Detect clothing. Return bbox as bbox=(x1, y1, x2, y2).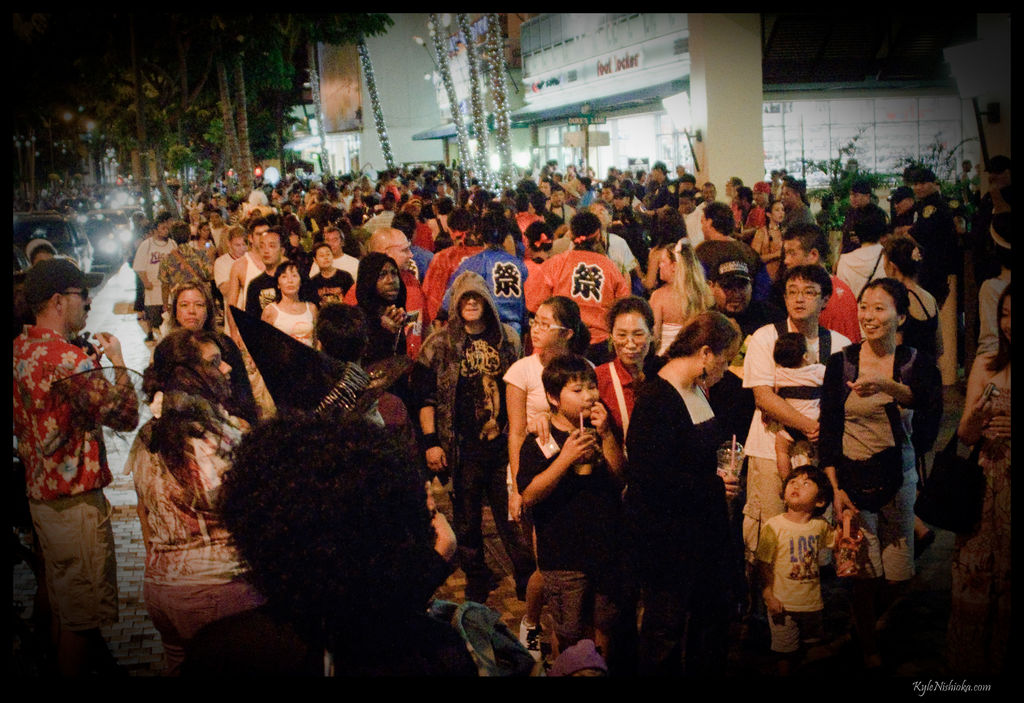
bbox=(739, 299, 849, 551).
